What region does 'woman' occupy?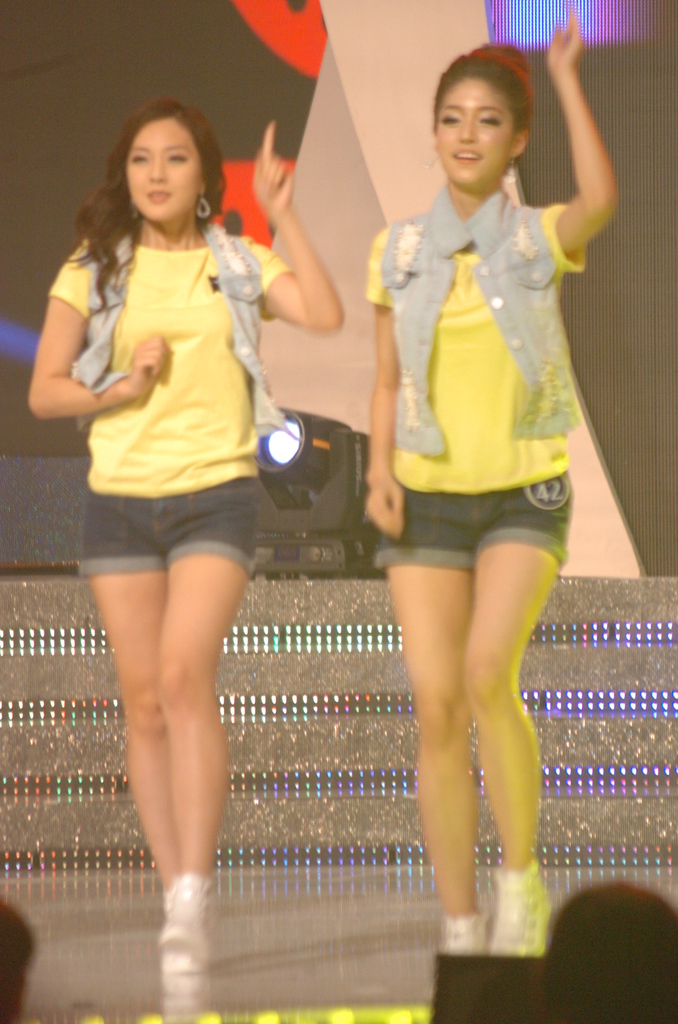
[x1=32, y1=98, x2=348, y2=918].
